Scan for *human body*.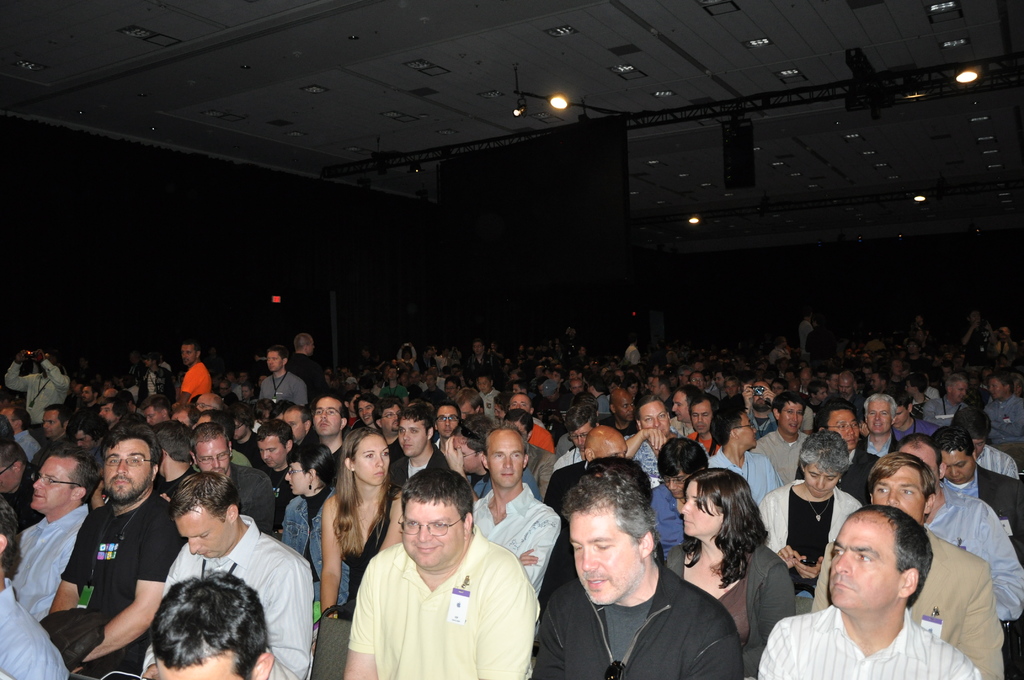
Scan result: (680,398,716,457).
